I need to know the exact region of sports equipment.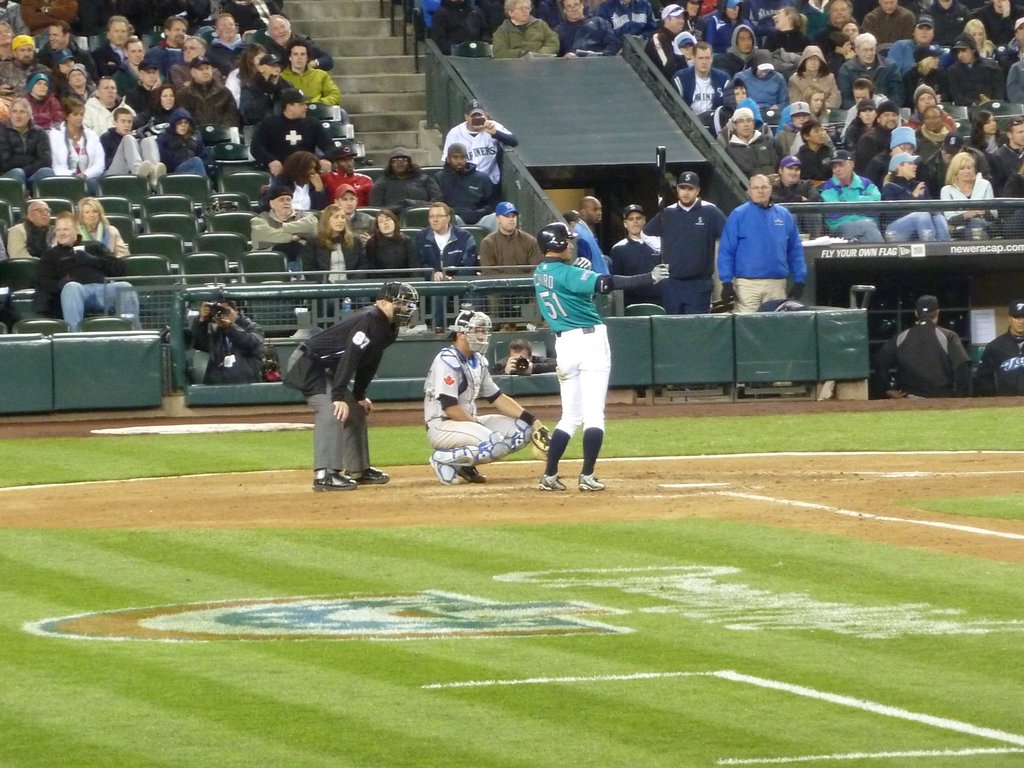
Region: (x1=540, y1=475, x2=566, y2=491).
